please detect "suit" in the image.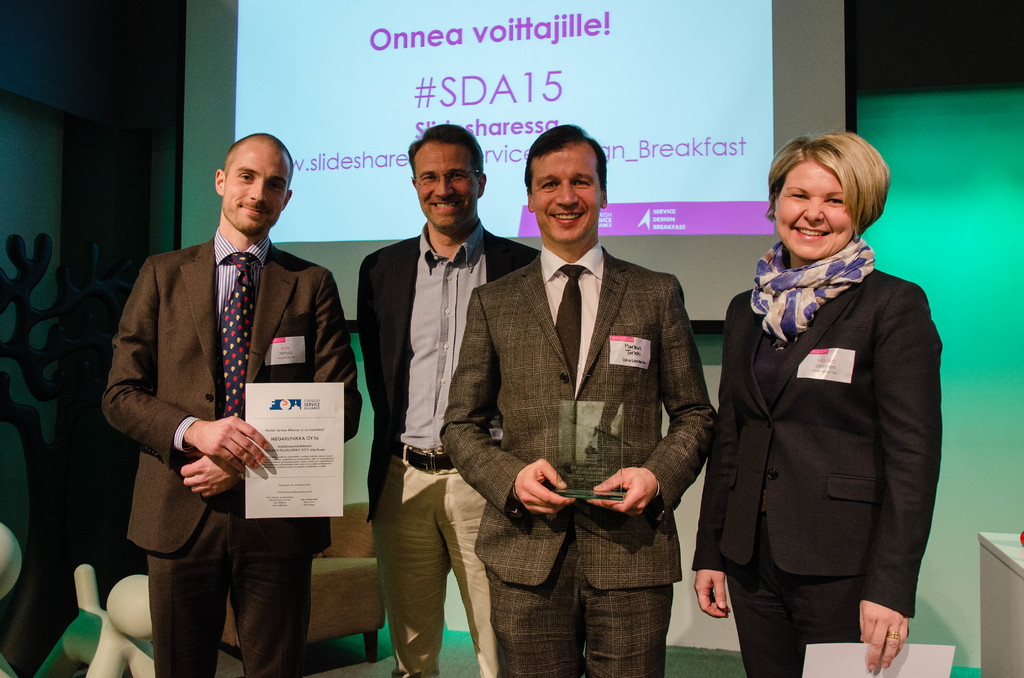
box(106, 159, 343, 653).
